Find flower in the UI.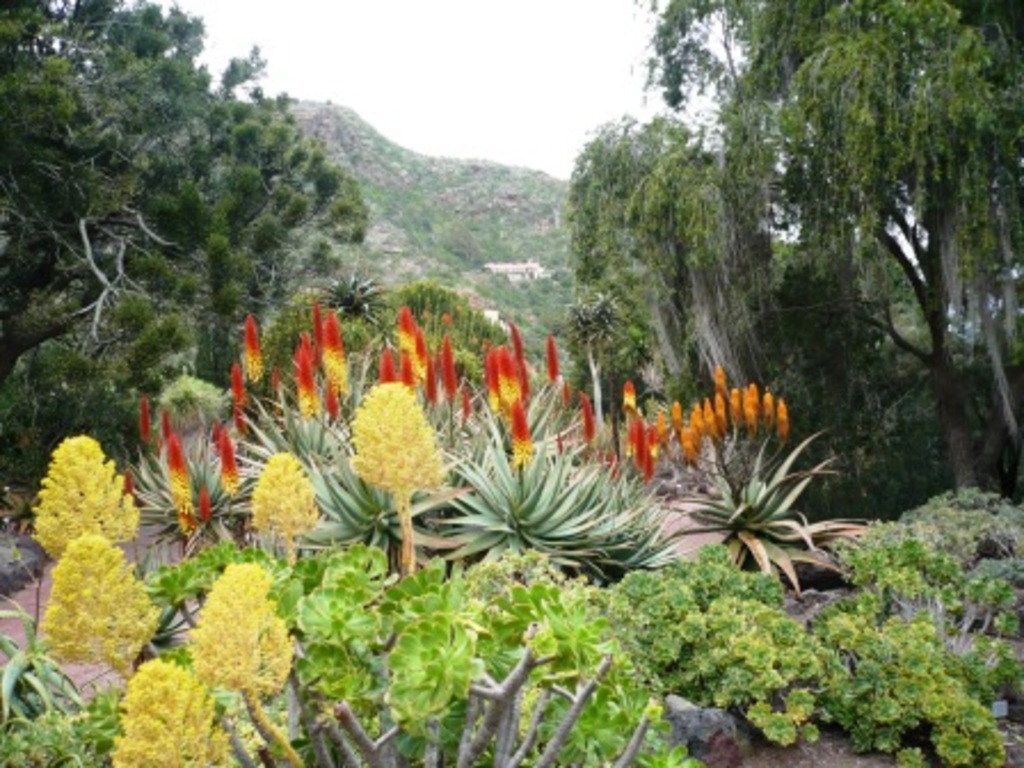
UI element at bbox=(398, 309, 418, 393).
